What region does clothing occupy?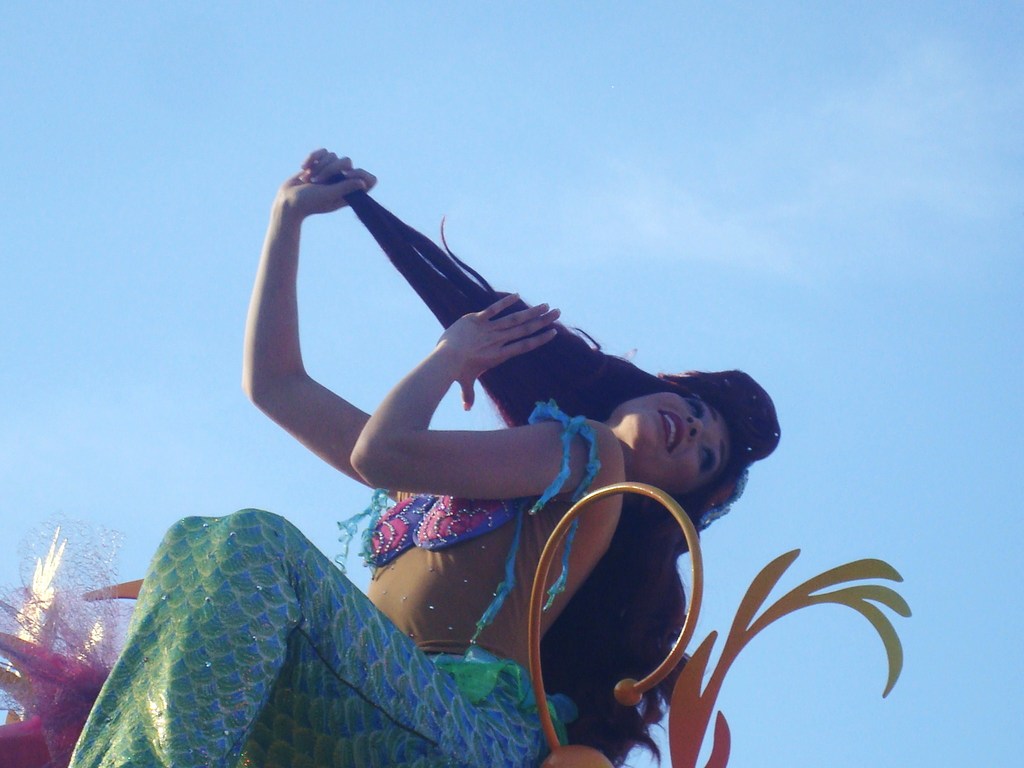
(68, 392, 583, 767).
